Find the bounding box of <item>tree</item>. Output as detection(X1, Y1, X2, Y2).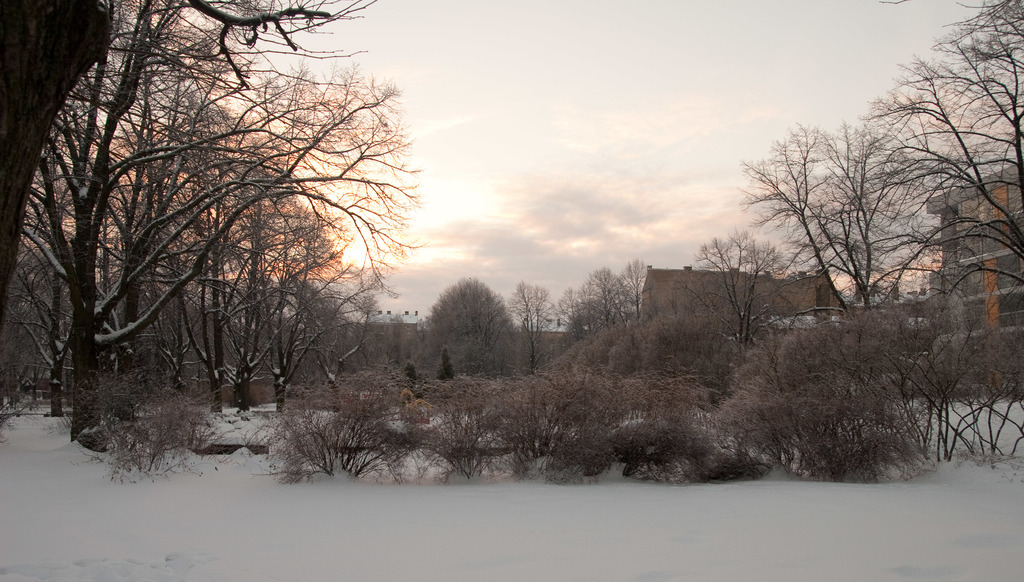
detection(395, 275, 530, 380).
